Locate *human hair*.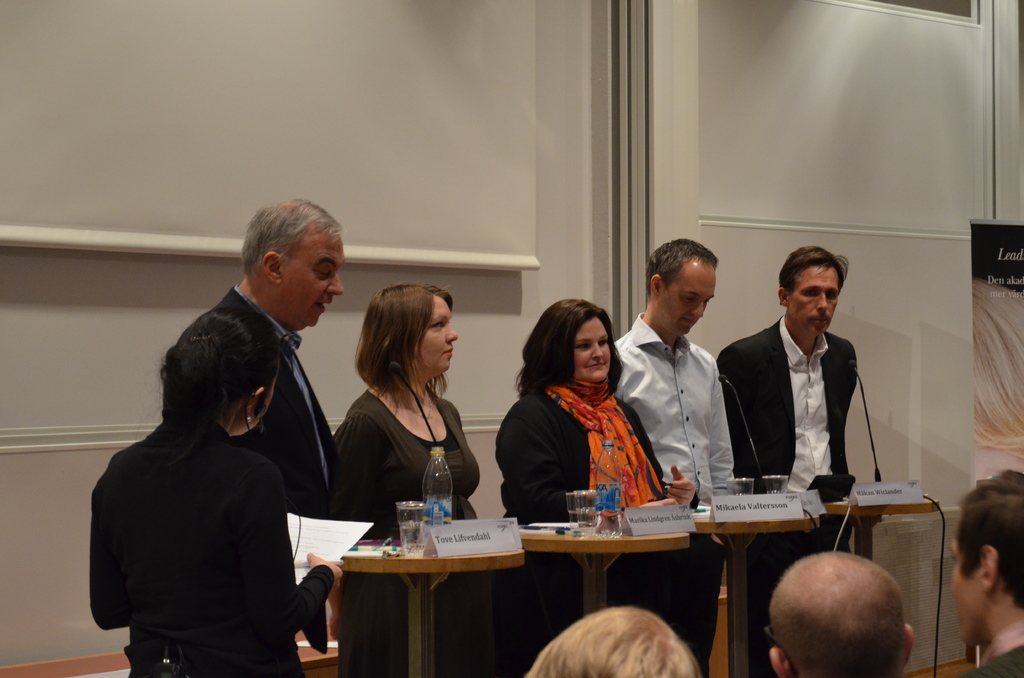
Bounding box: x1=650 y1=237 x2=723 y2=298.
